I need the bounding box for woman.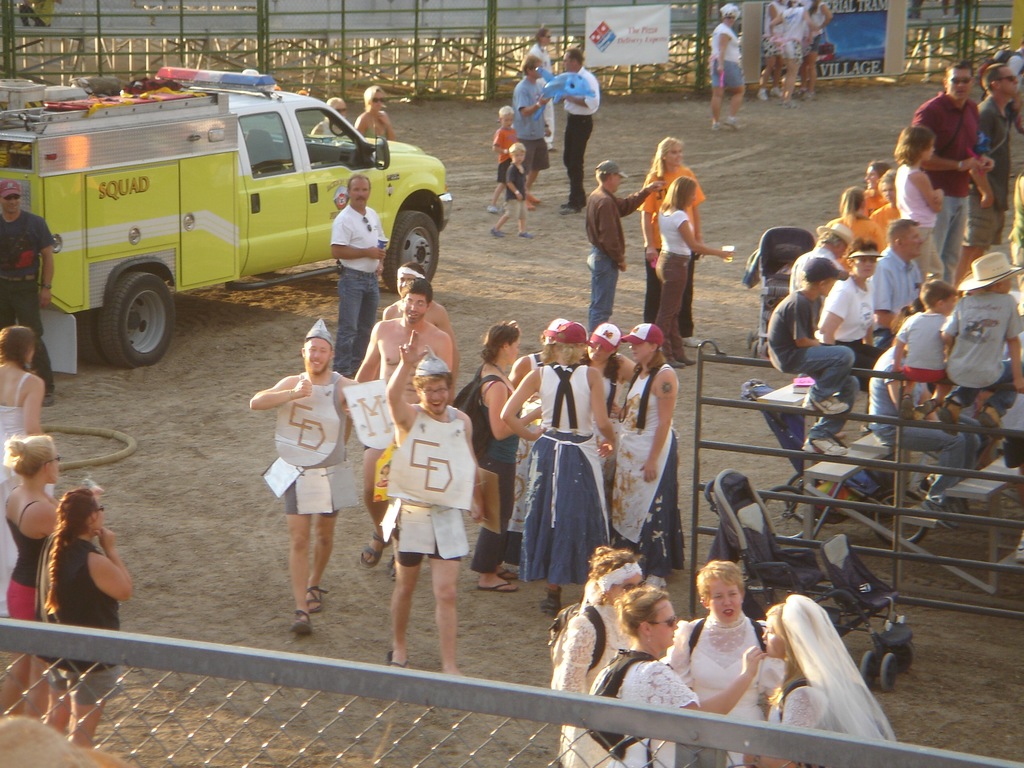
Here it is: region(753, 0, 788, 102).
